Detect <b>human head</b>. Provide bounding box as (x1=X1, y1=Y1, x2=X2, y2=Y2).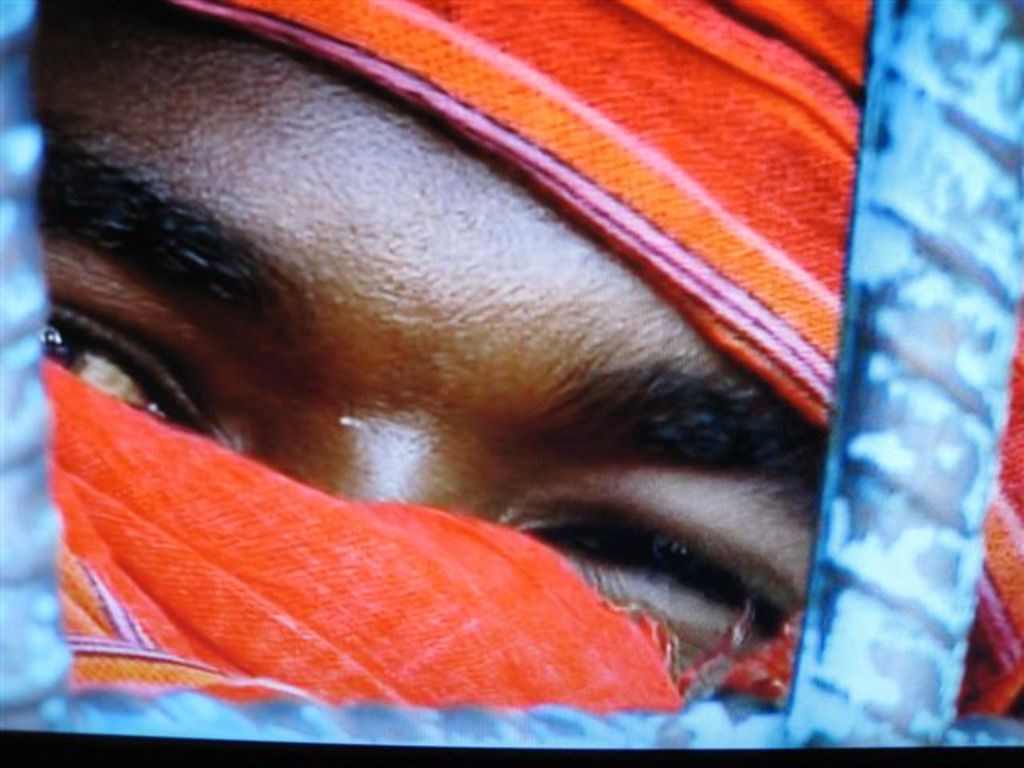
(x1=75, y1=18, x2=867, y2=691).
